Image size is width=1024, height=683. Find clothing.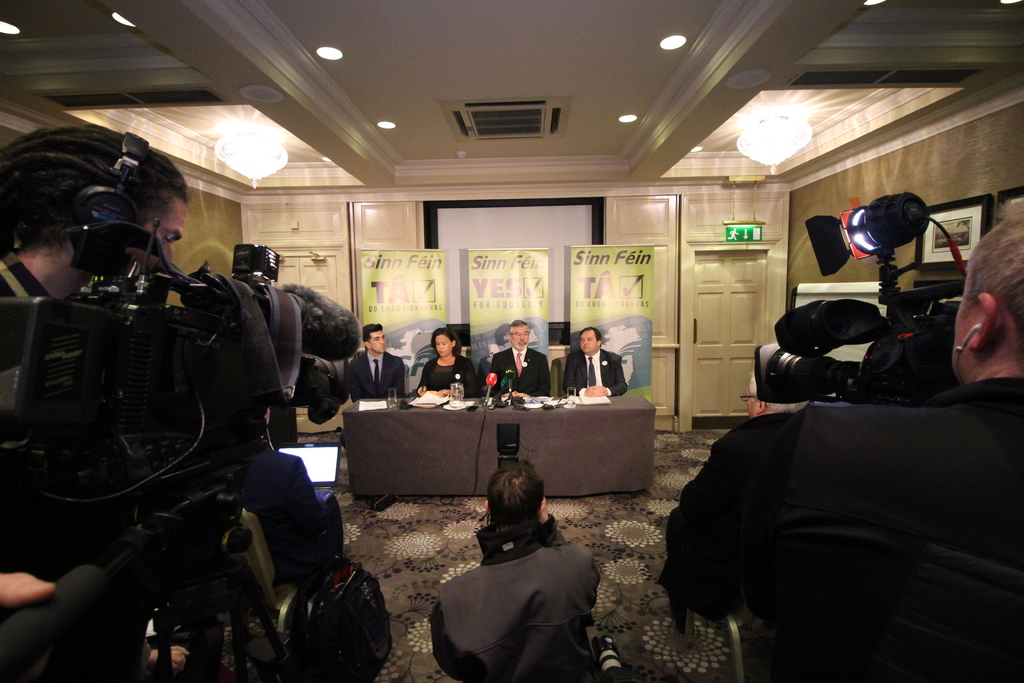
box=[423, 514, 622, 676].
